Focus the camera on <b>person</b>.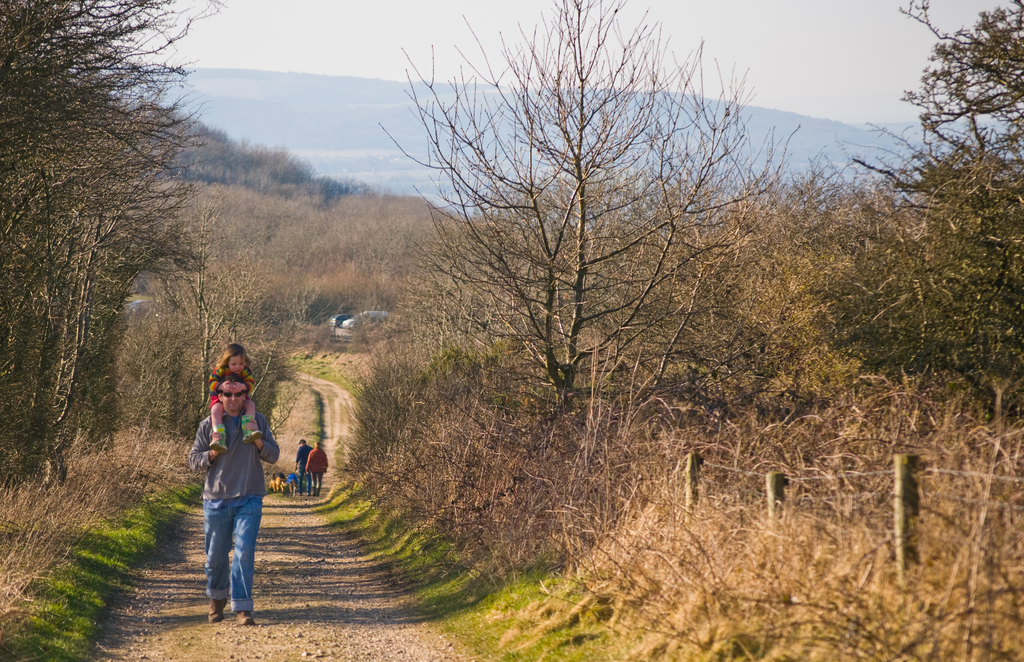
Focus region: [189,376,281,621].
